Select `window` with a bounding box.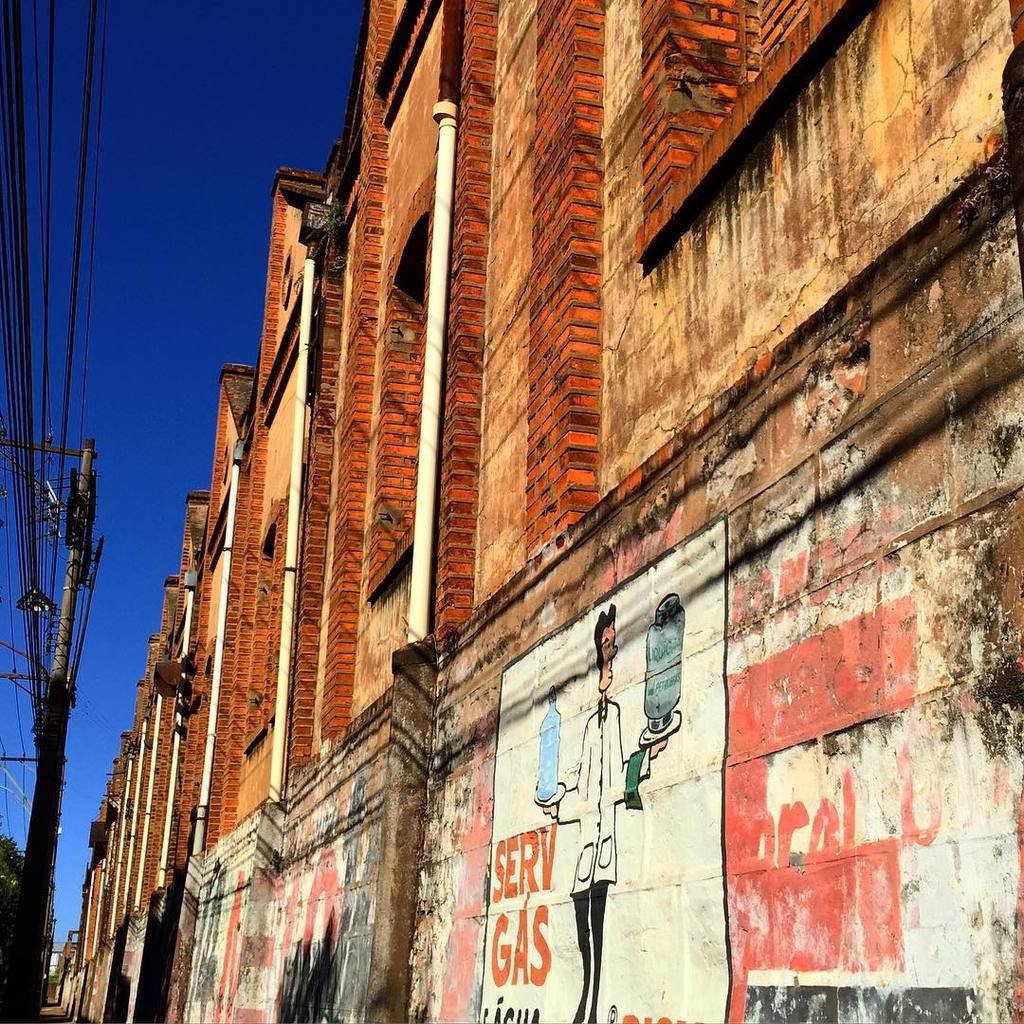
(171,496,250,859).
